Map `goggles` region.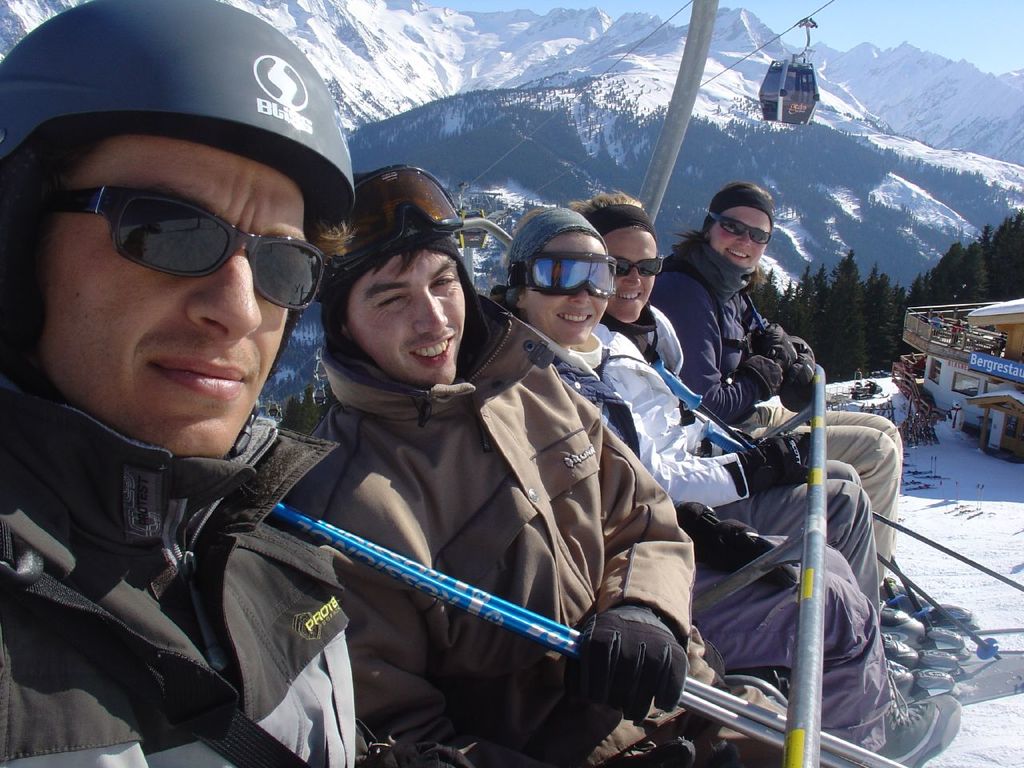
Mapped to <box>621,254,667,286</box>.
